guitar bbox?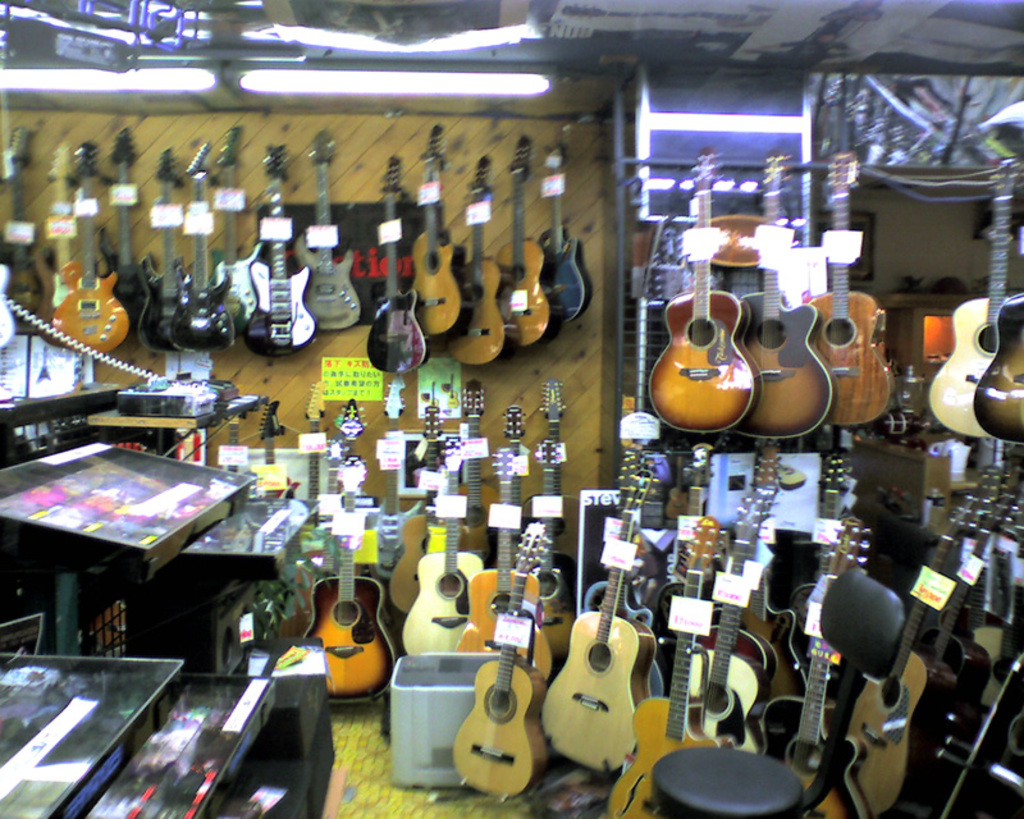
pyautogui.locateOnScreen(96, 132, 159, 343)
